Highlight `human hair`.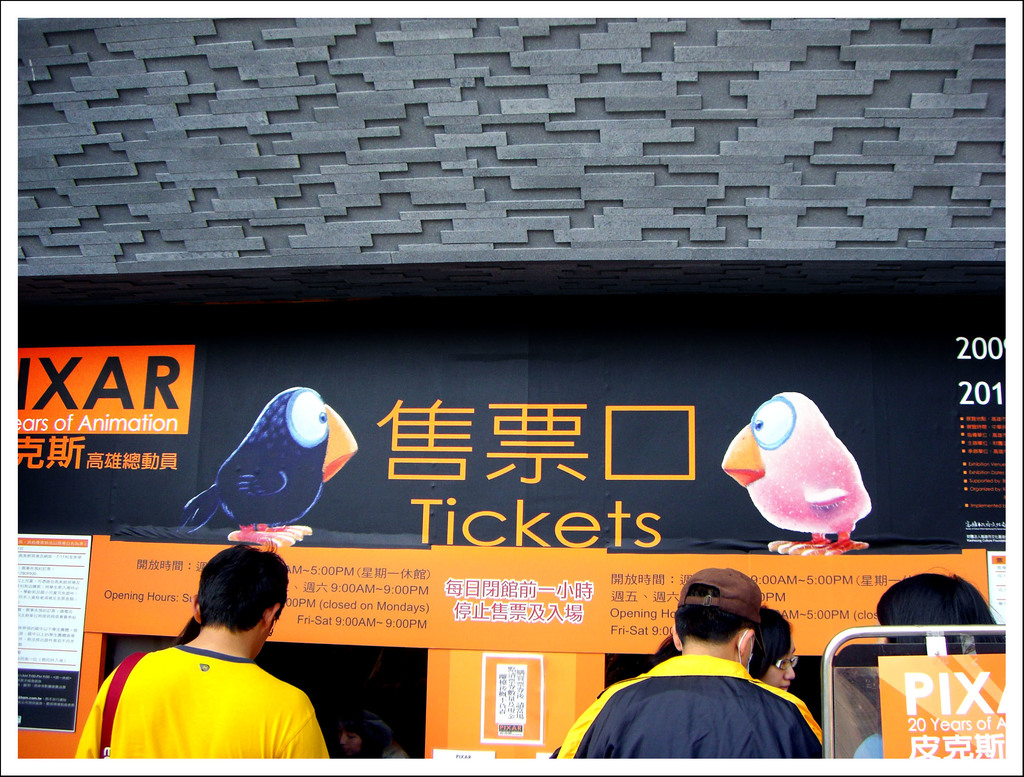
Highlighted region: [left=673, top=585, right=756, bottom=650].
